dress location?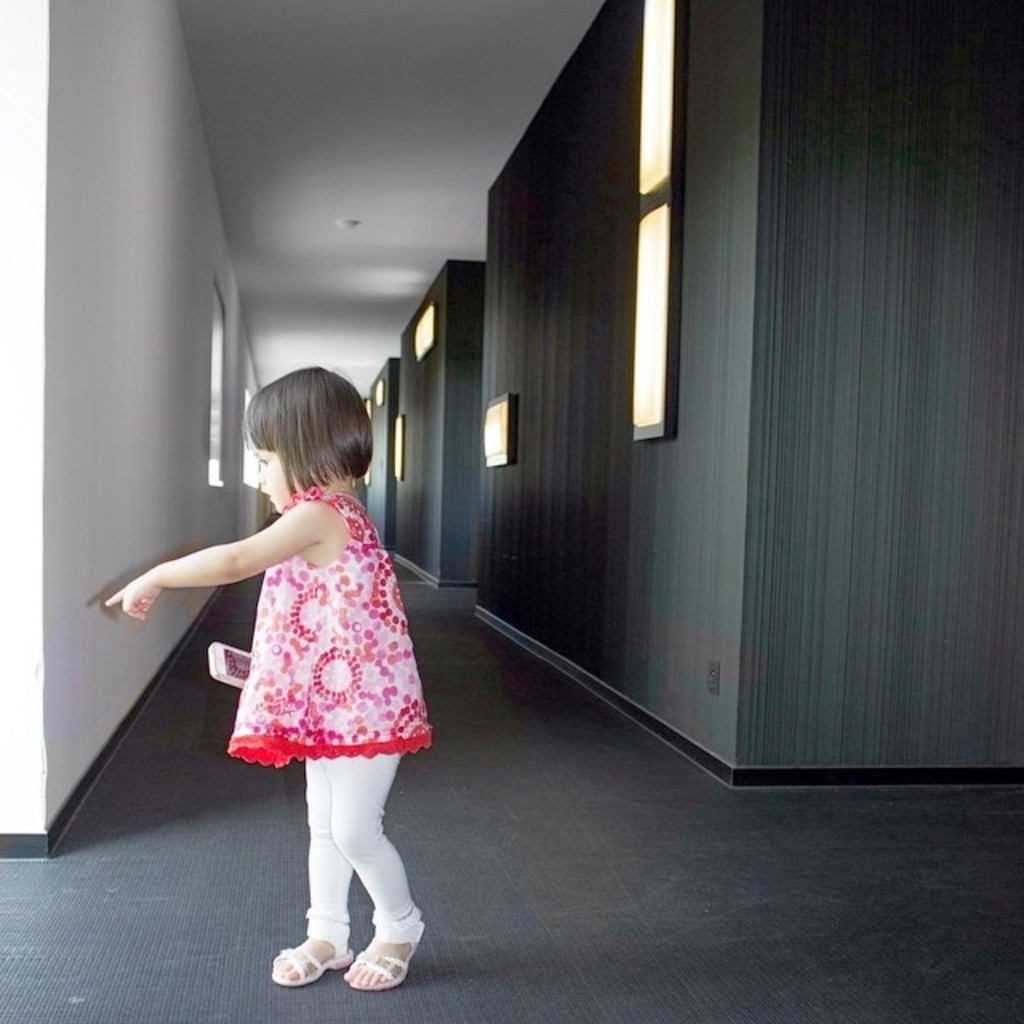
BBox(224, 480, 429, 770)
